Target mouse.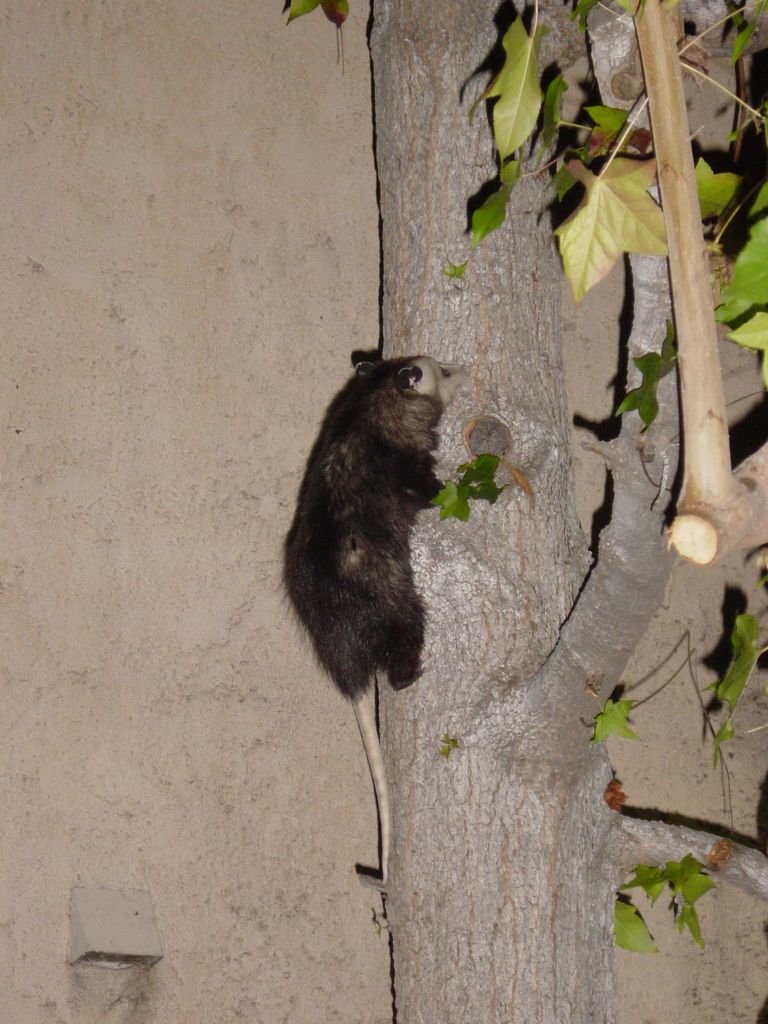
Target region: l=280, t=353, r=469, b=877.
